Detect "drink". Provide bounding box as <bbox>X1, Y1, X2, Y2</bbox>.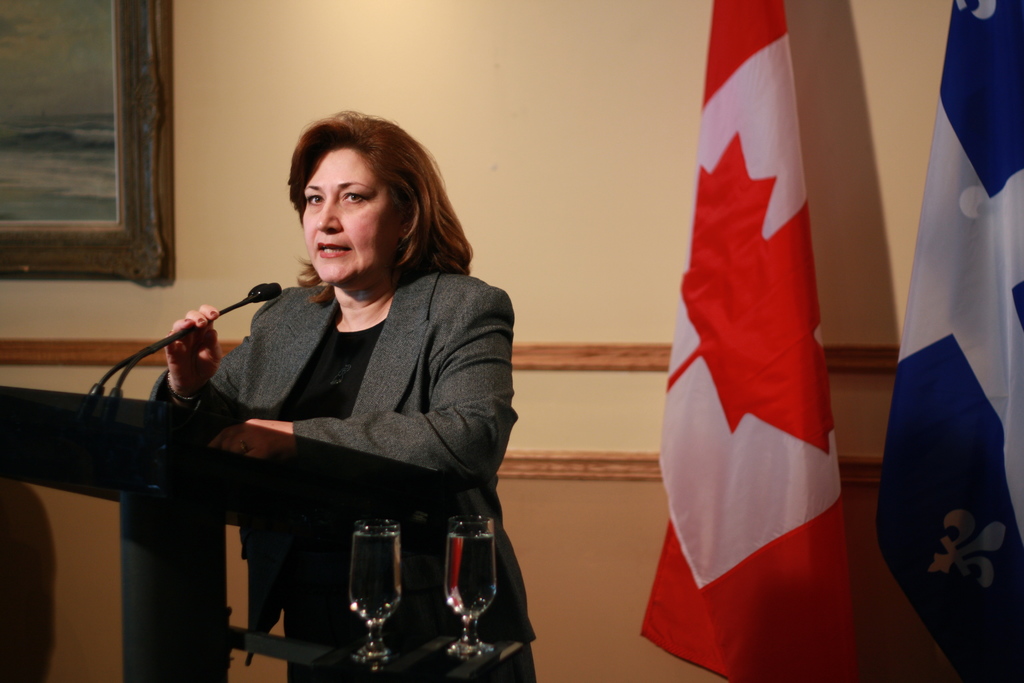
<bbox>443, 511, 498, 661</bbox>.
